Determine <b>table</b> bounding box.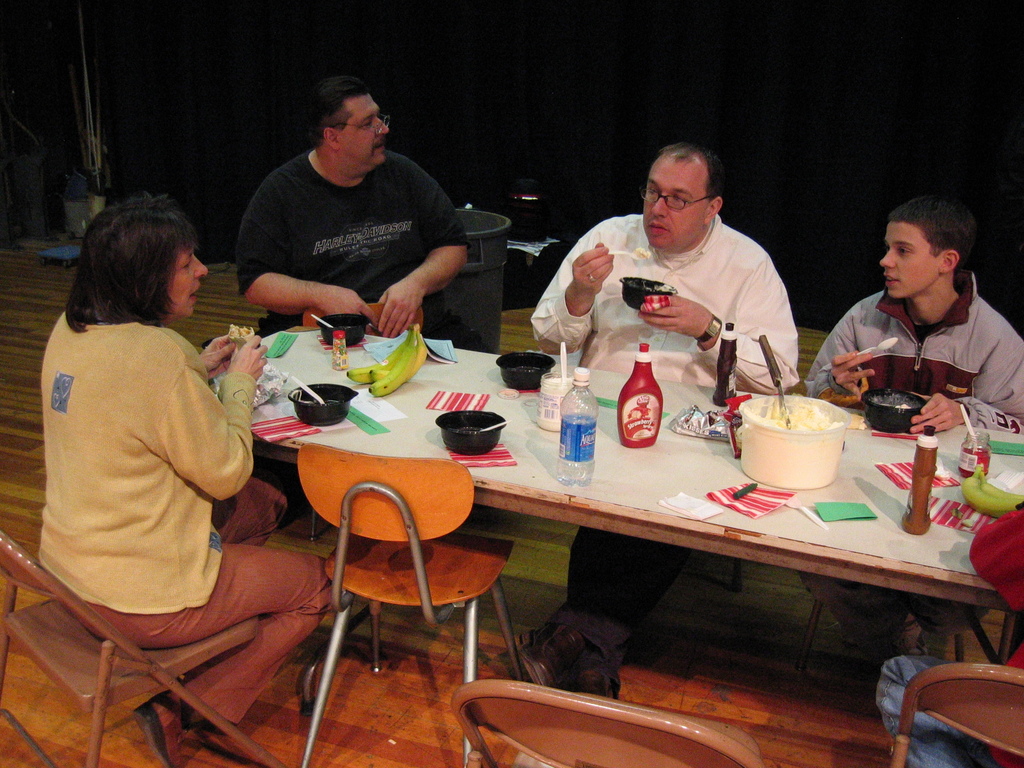
Determined: 255 356 996 747.
